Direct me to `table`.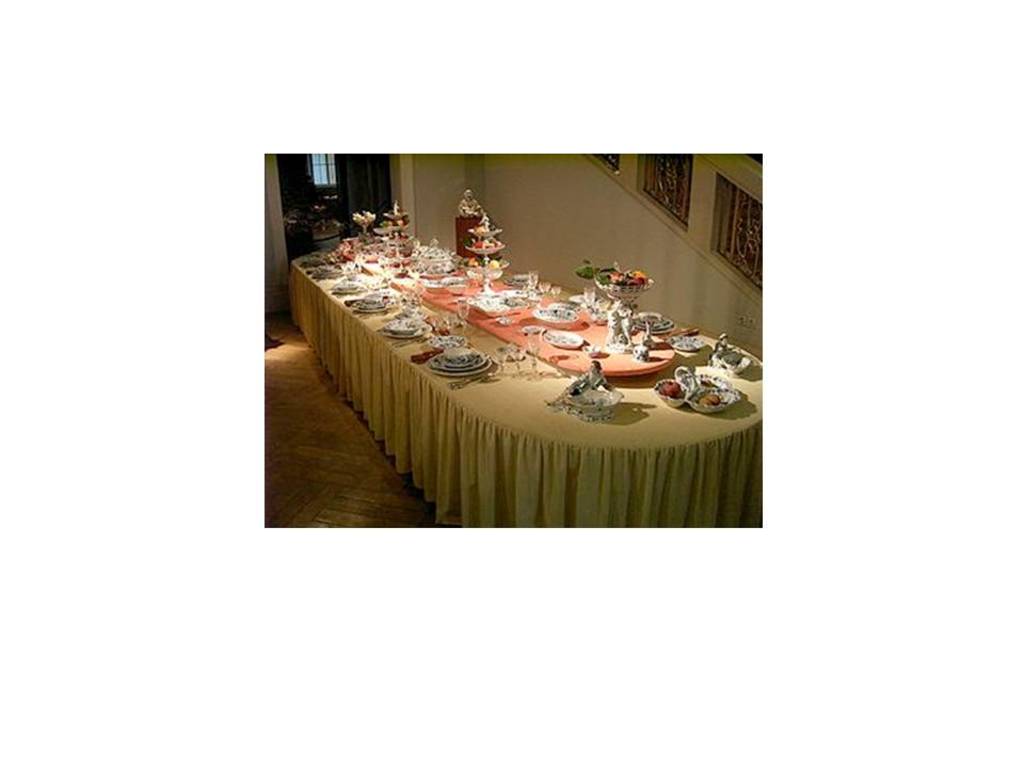
Direction: 286, 228, 764, 527.
